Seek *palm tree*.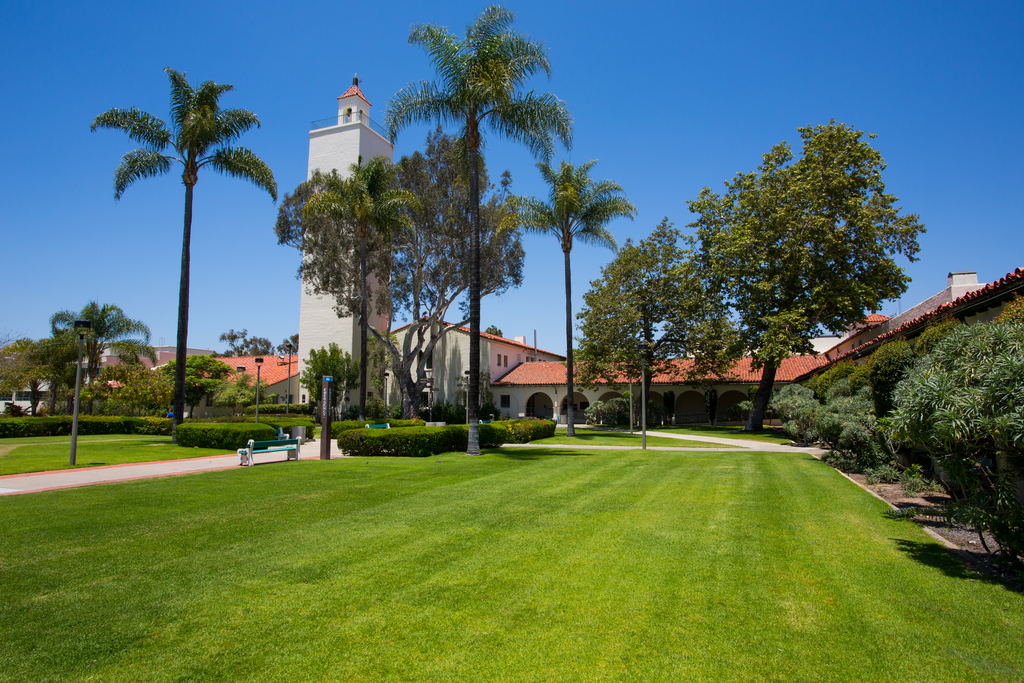
<region>36, 299, 123, 461</region>.
